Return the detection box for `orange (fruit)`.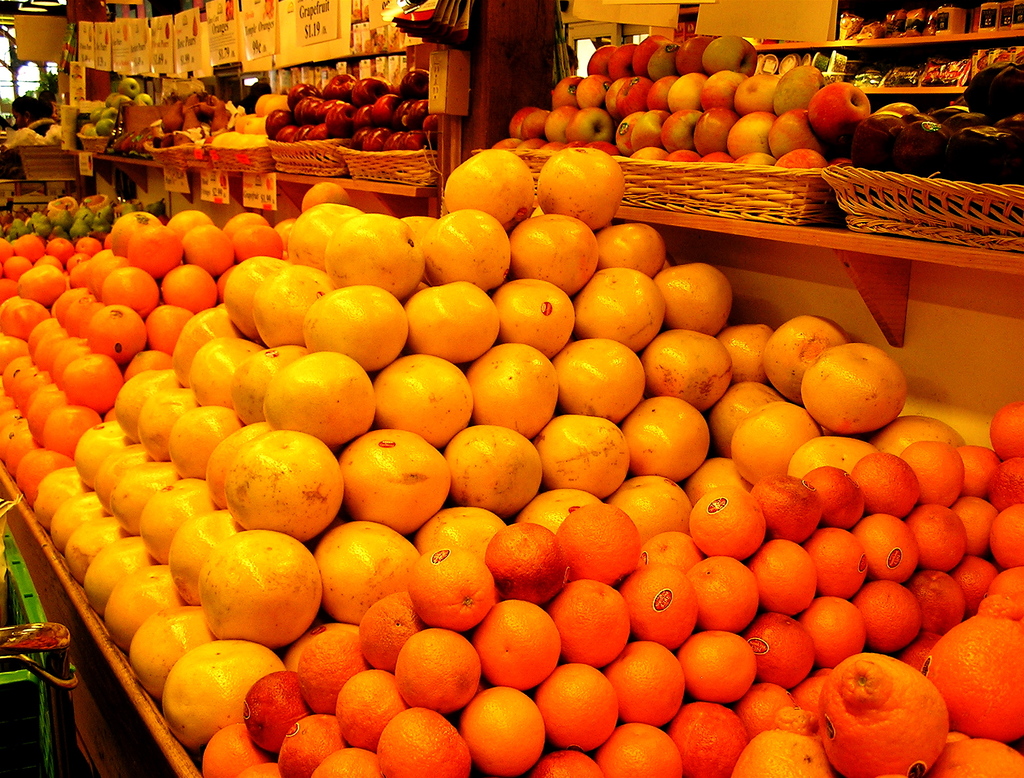
(134, 227, 177, 274).
